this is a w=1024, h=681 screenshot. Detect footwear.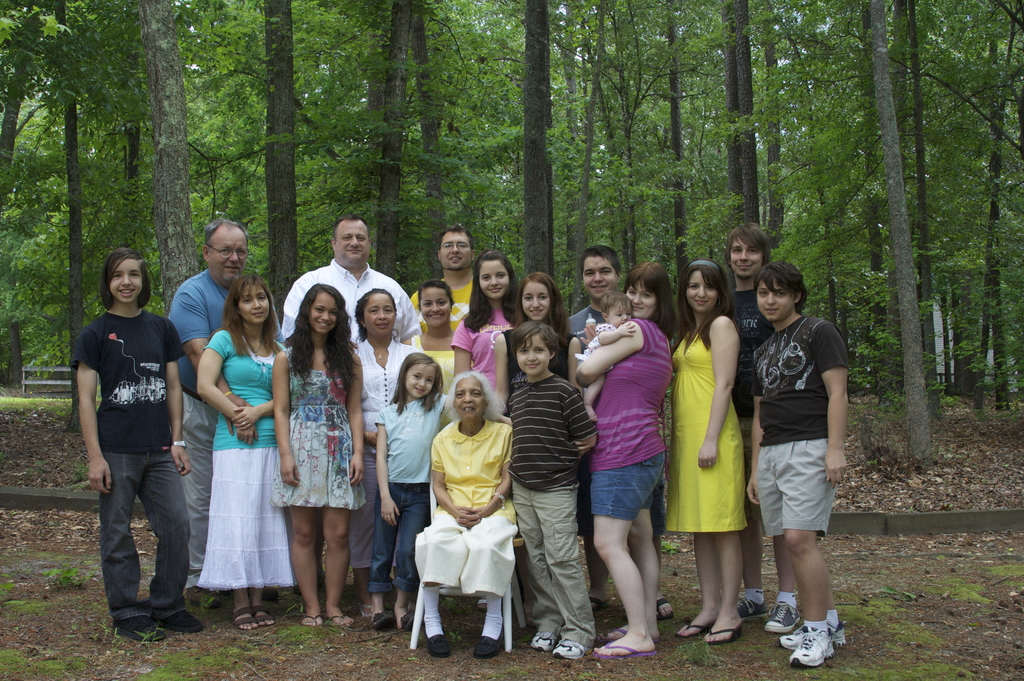
box(674, 621, 707, 644).
